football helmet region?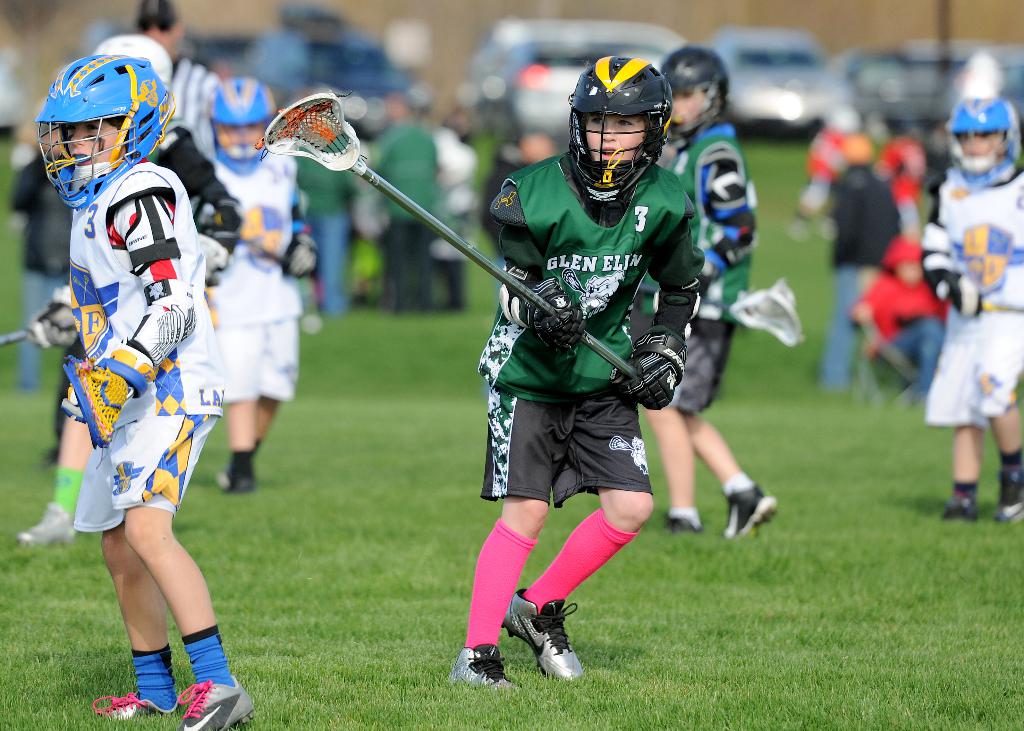
[945,90,1022,184]
